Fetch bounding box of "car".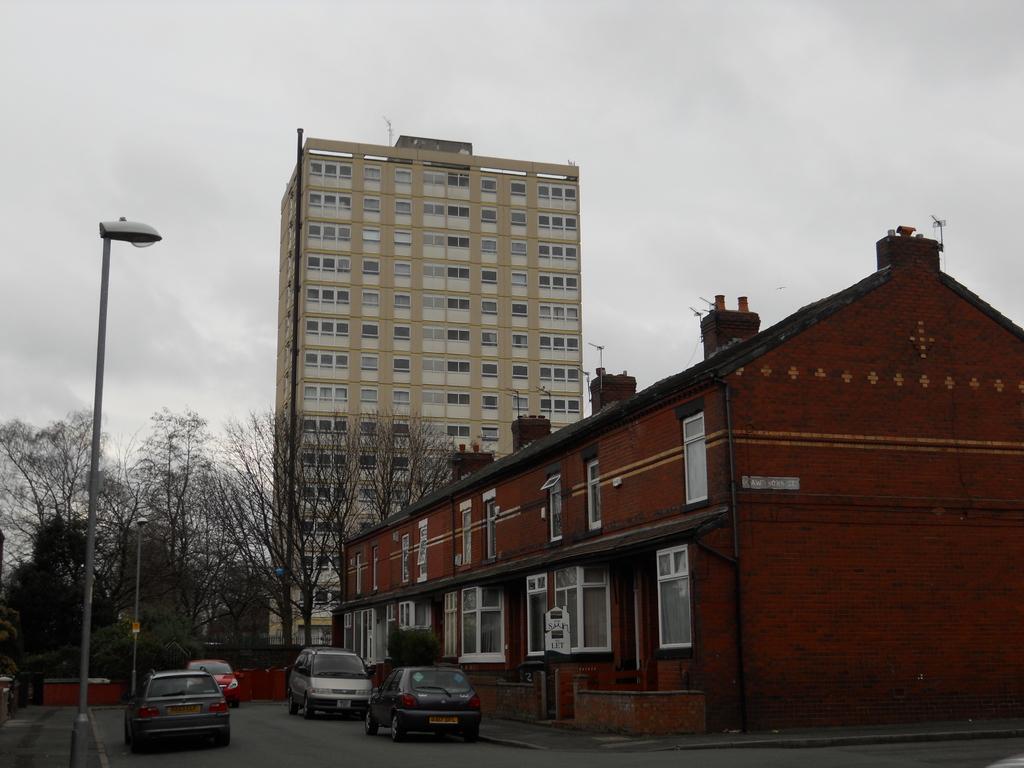
Bbox: <bbox>294, 650, 368, 719</bbox>.
